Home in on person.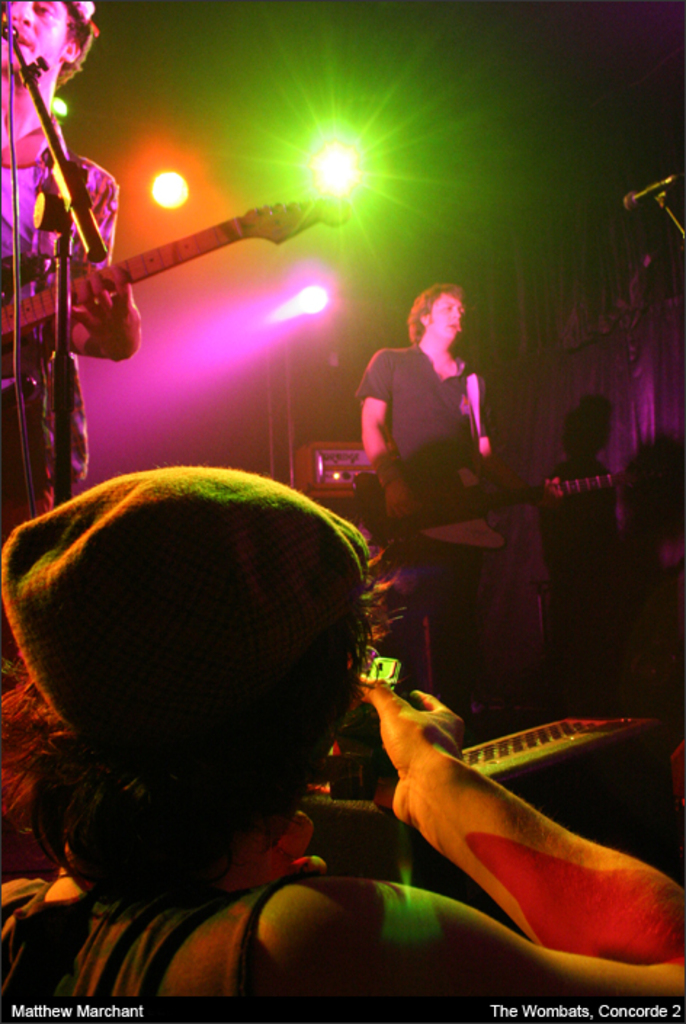
Homed in at 0,460,685,1011.
